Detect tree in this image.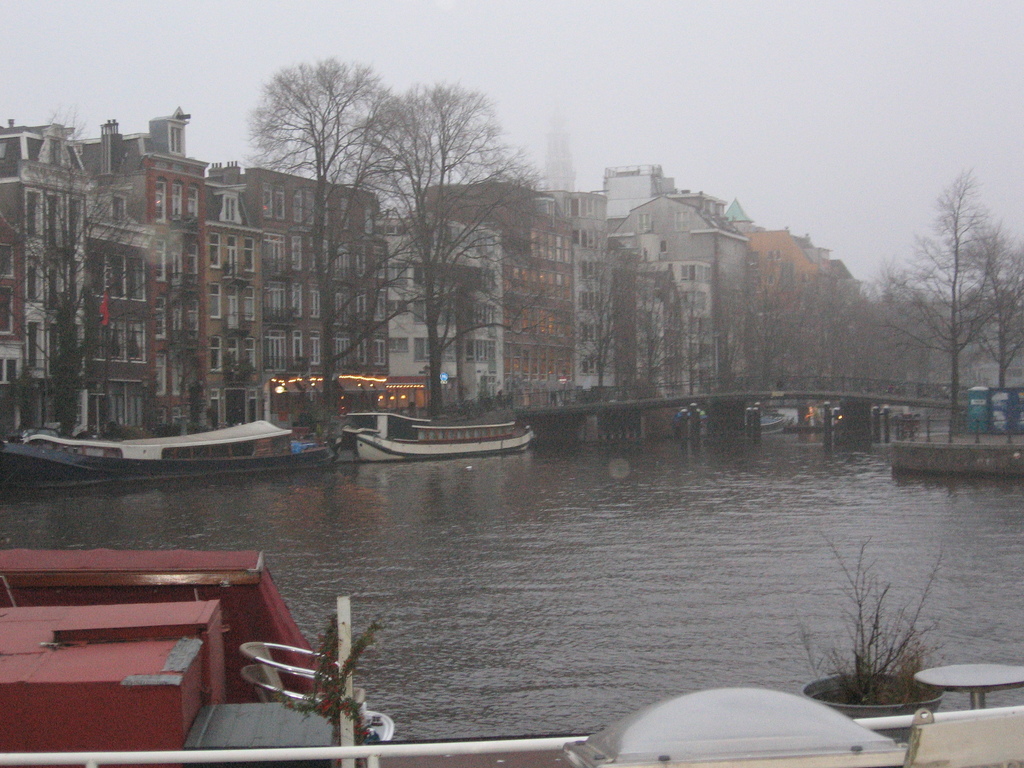
Detection: select_region(364, 79, 561, 424).
